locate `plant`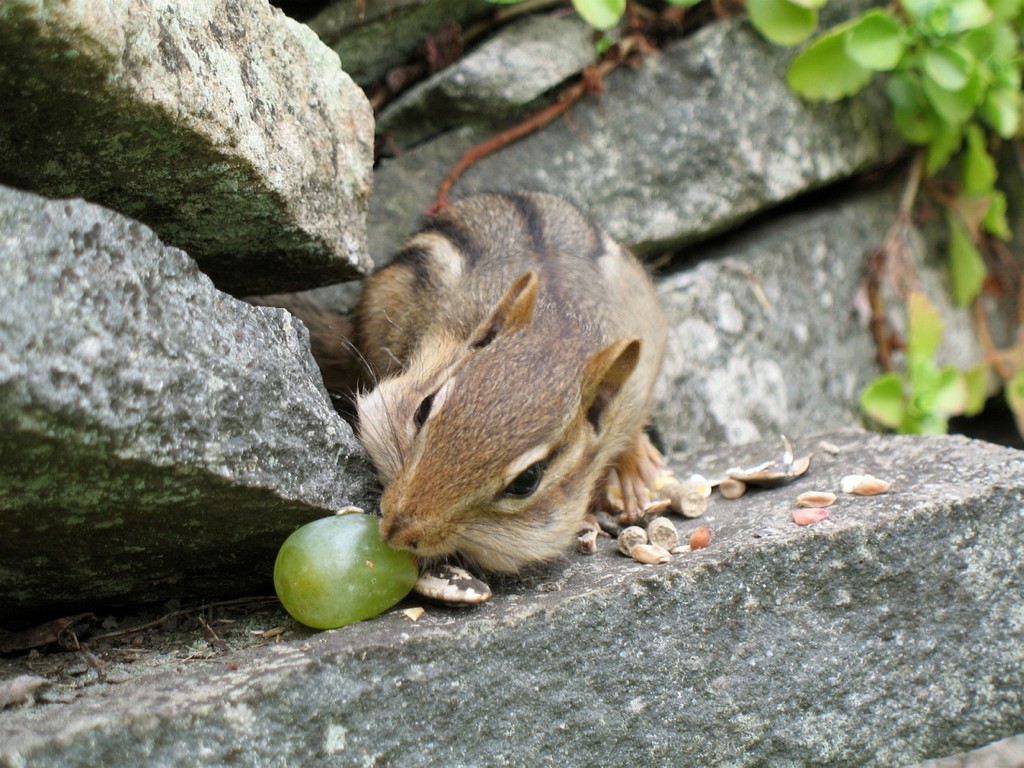
detection(762, 4, 1023, 474)
